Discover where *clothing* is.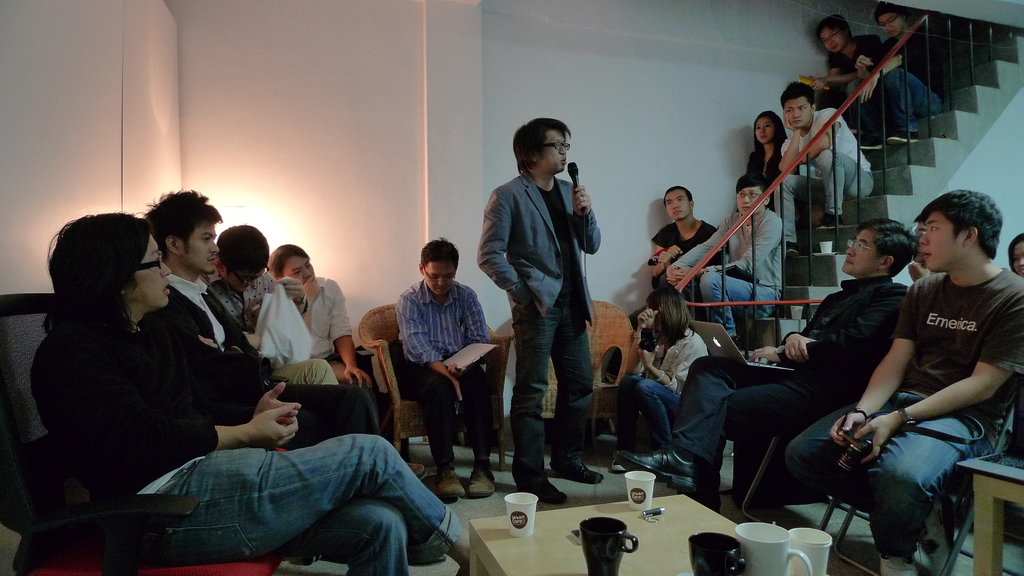
Discovered at locate(33, 330, 456, 575).
